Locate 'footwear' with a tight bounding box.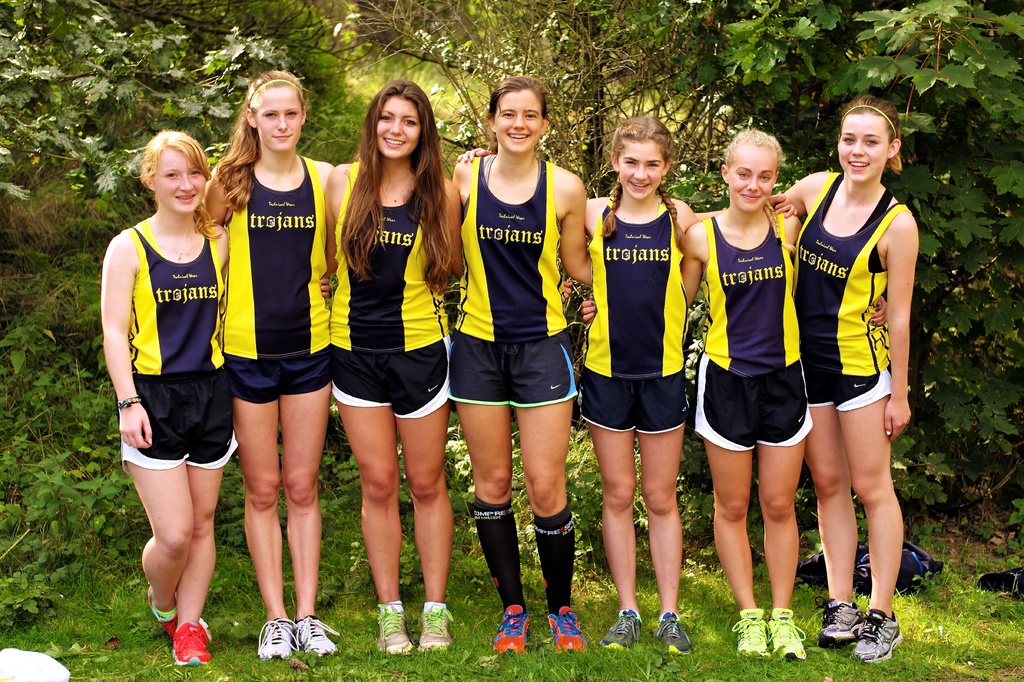
l=818, t=594, r=863, b=647.
